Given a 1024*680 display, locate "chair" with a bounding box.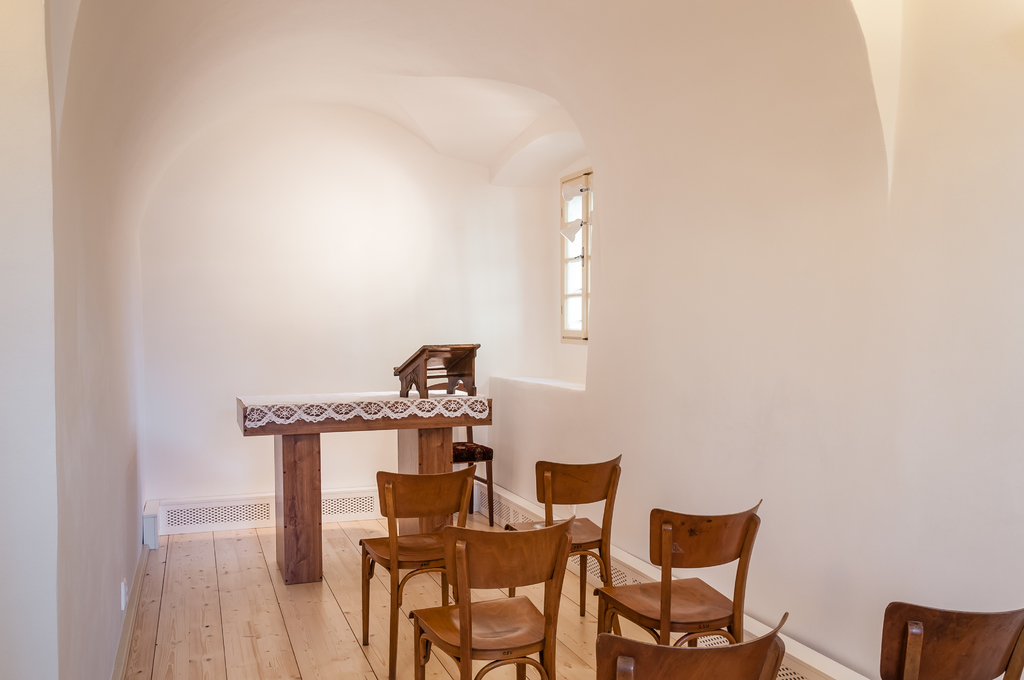
Located: rect(876, 596, 1023, 679).
